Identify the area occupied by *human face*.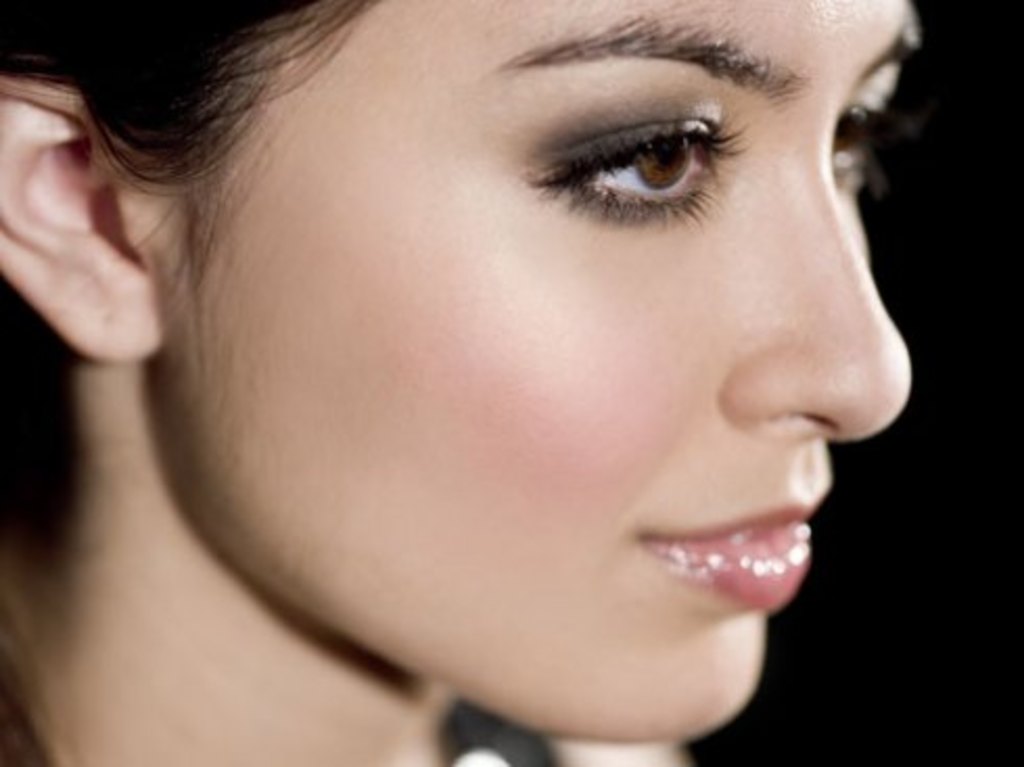
Area: region(155, 0, 930, 750).
